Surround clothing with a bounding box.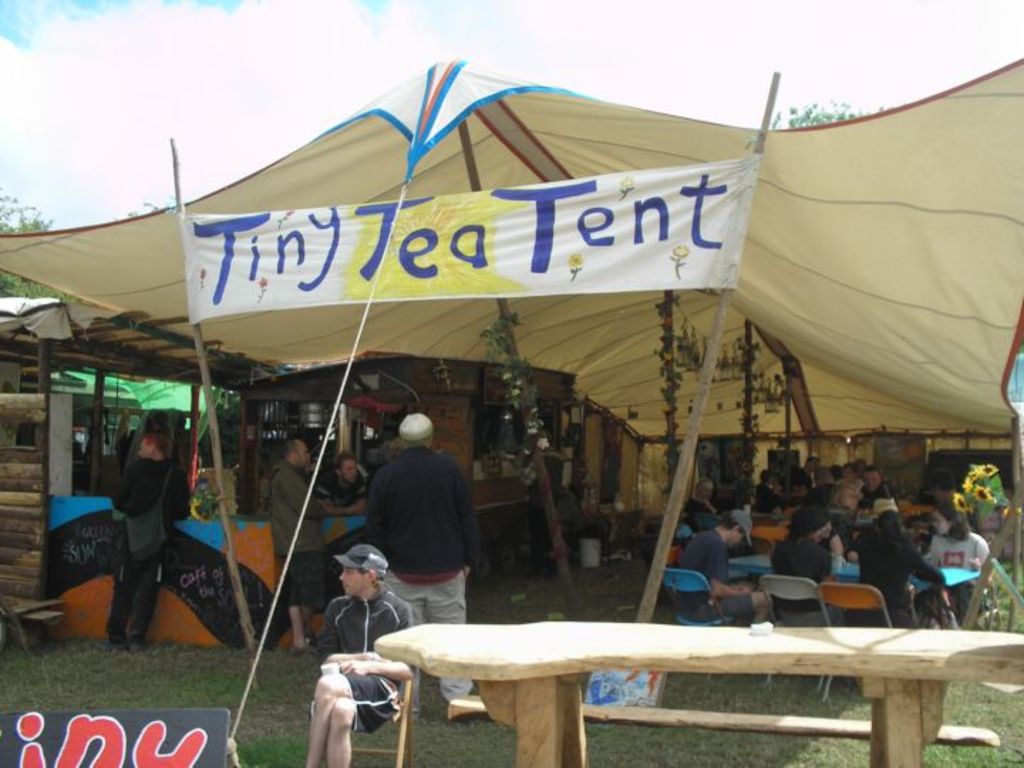
859/506/947/622.
